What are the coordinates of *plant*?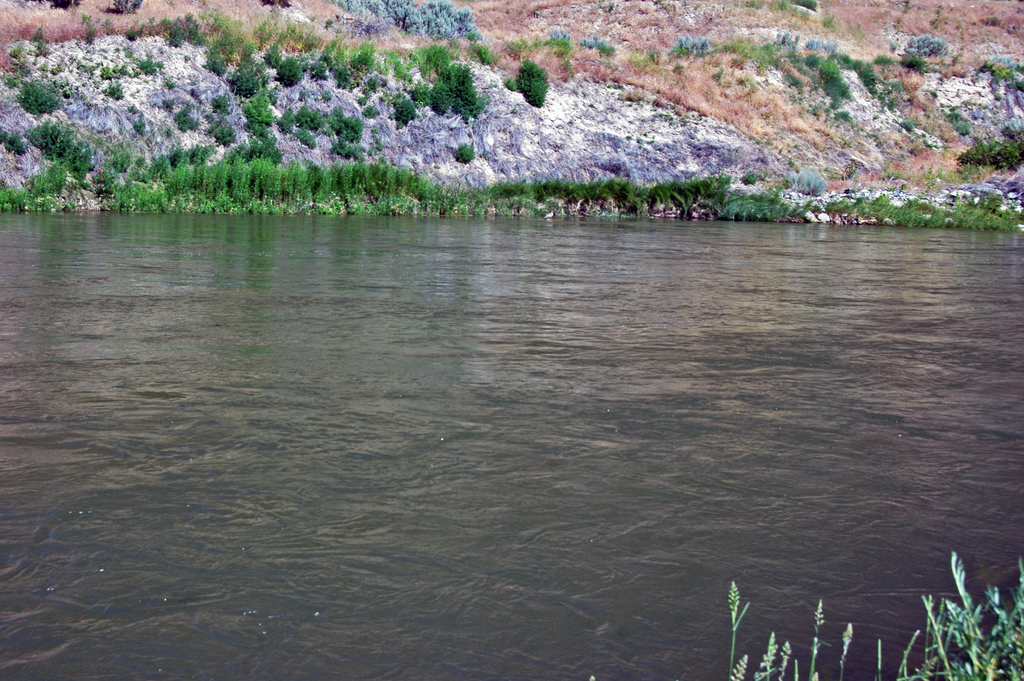
[x1=30, y1=168, x2=69, y2=195].
